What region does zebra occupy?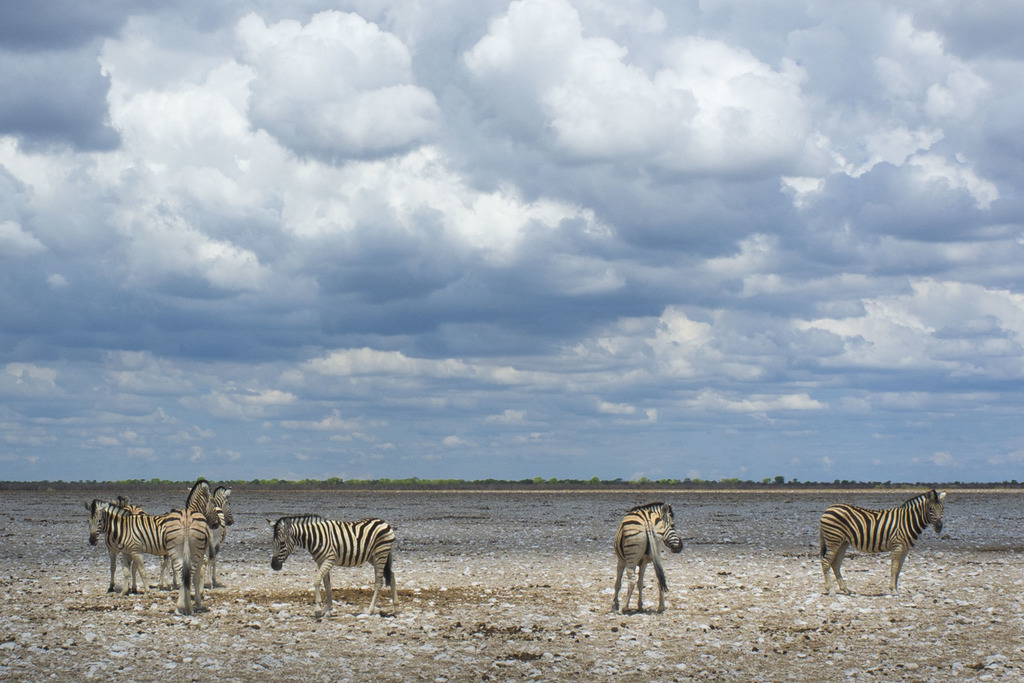
[817, 487, 947, 597].
